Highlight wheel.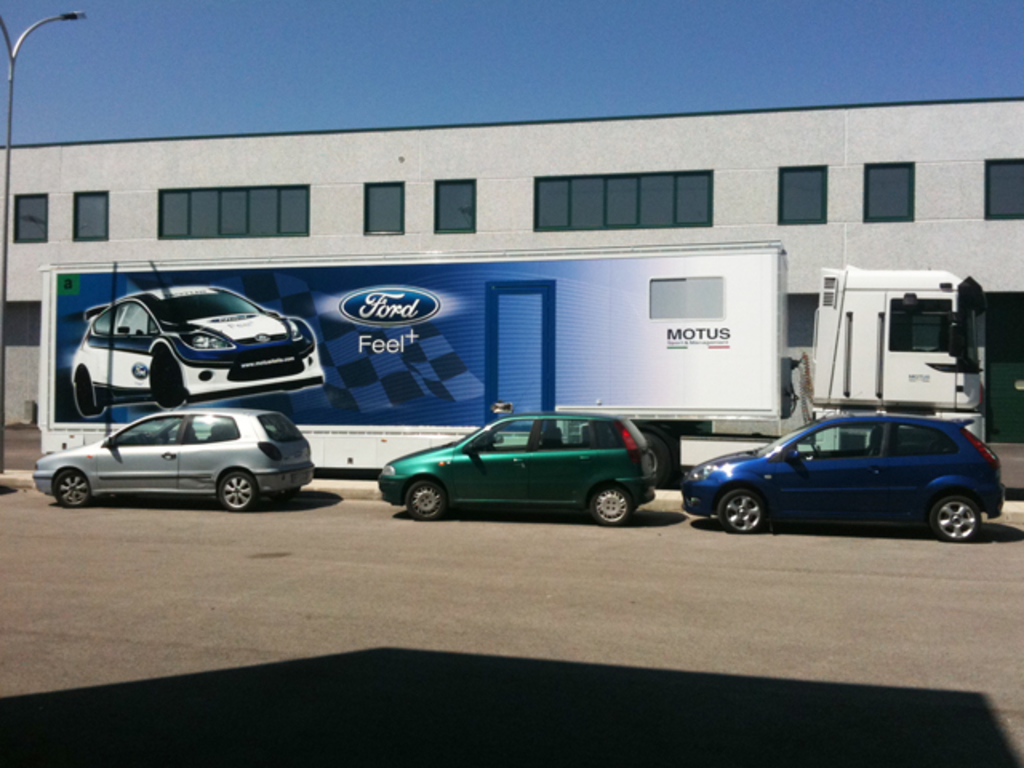
Highlighted region: detection(930, 474, 994, 550).
